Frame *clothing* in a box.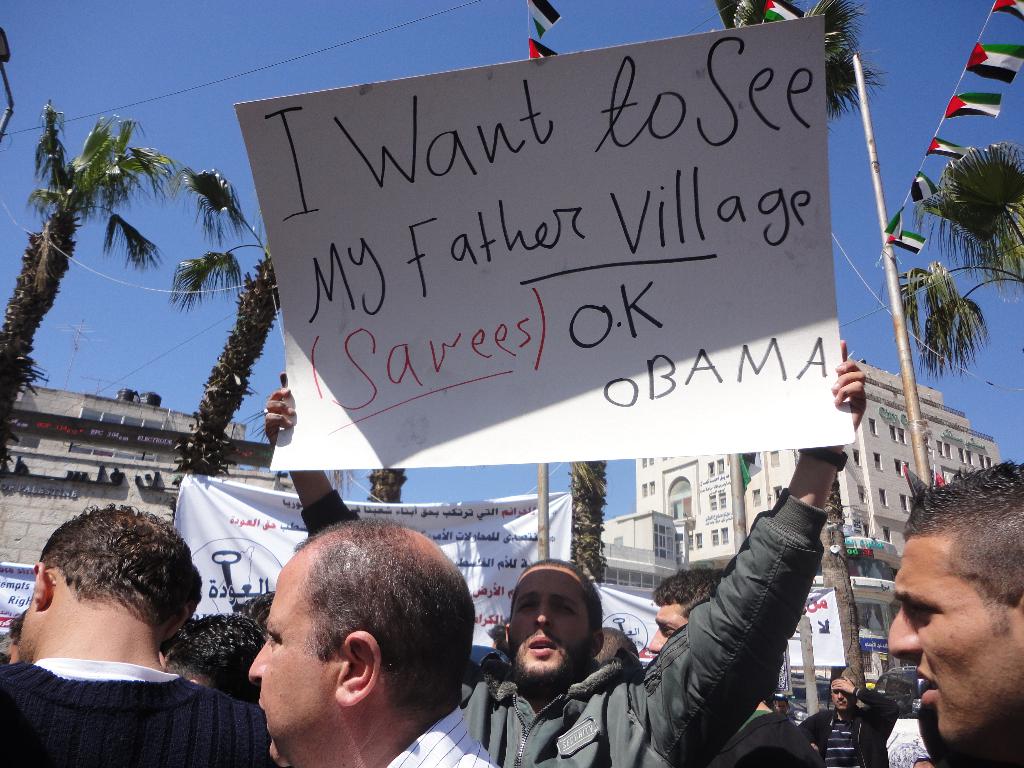
box=[0, 633, 250, 765].
